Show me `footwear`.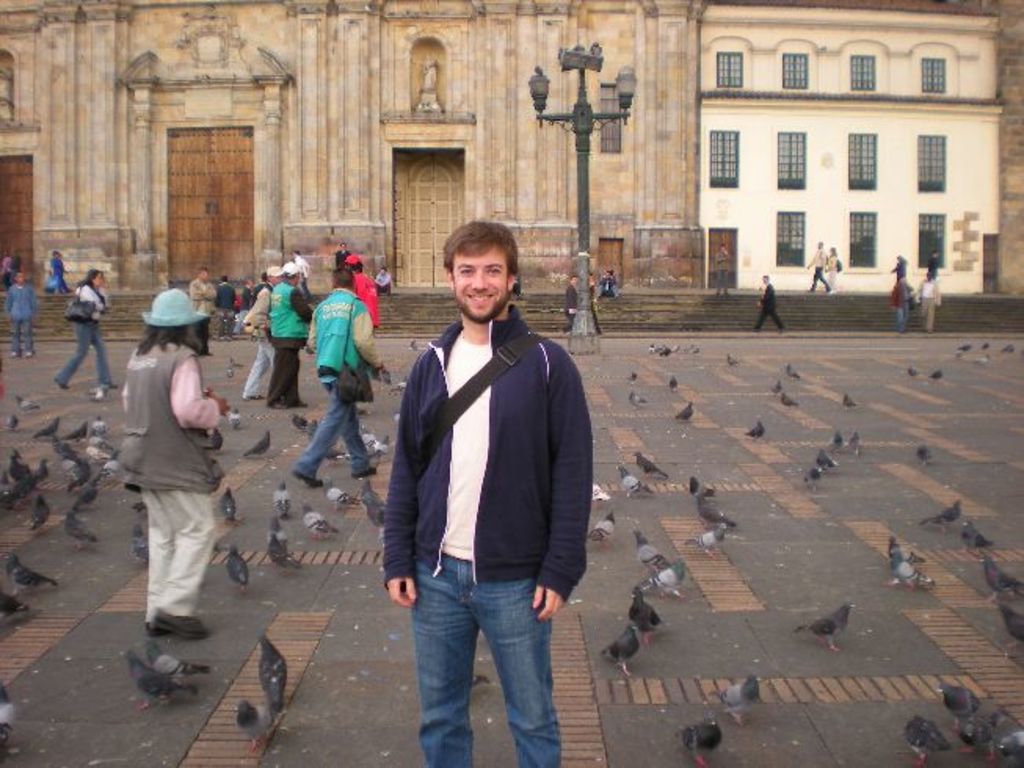
`footwear` is here: crop(292, 401, 304, 406).
